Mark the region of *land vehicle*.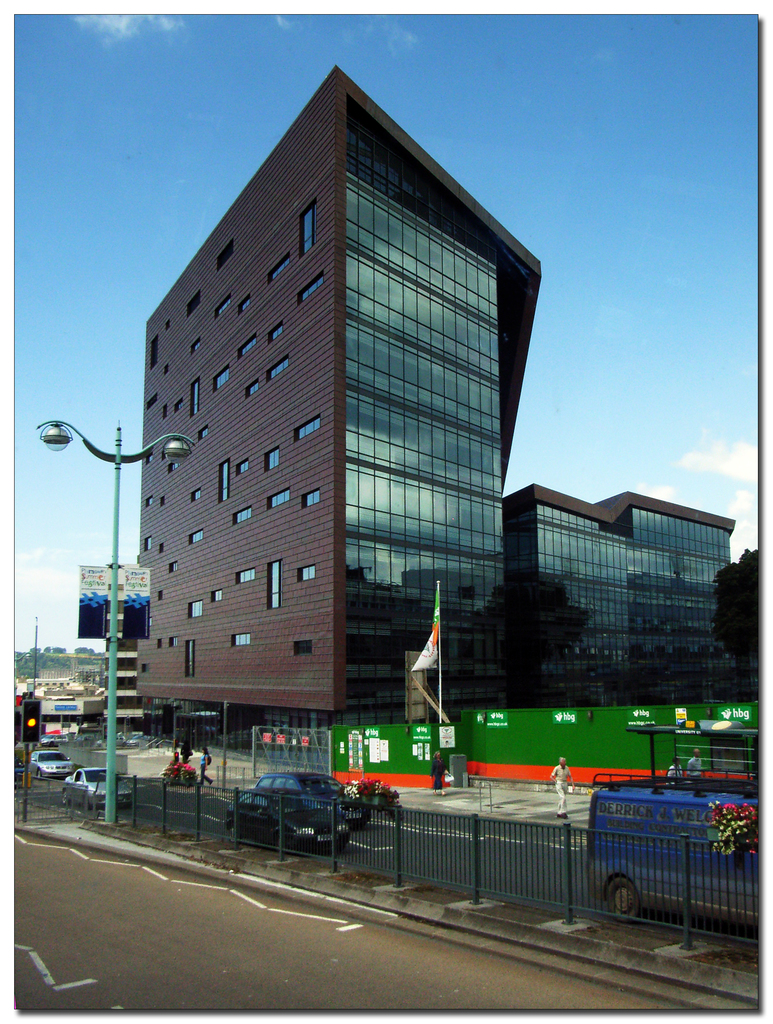
Region: box=[62, 767, 133, 808].
